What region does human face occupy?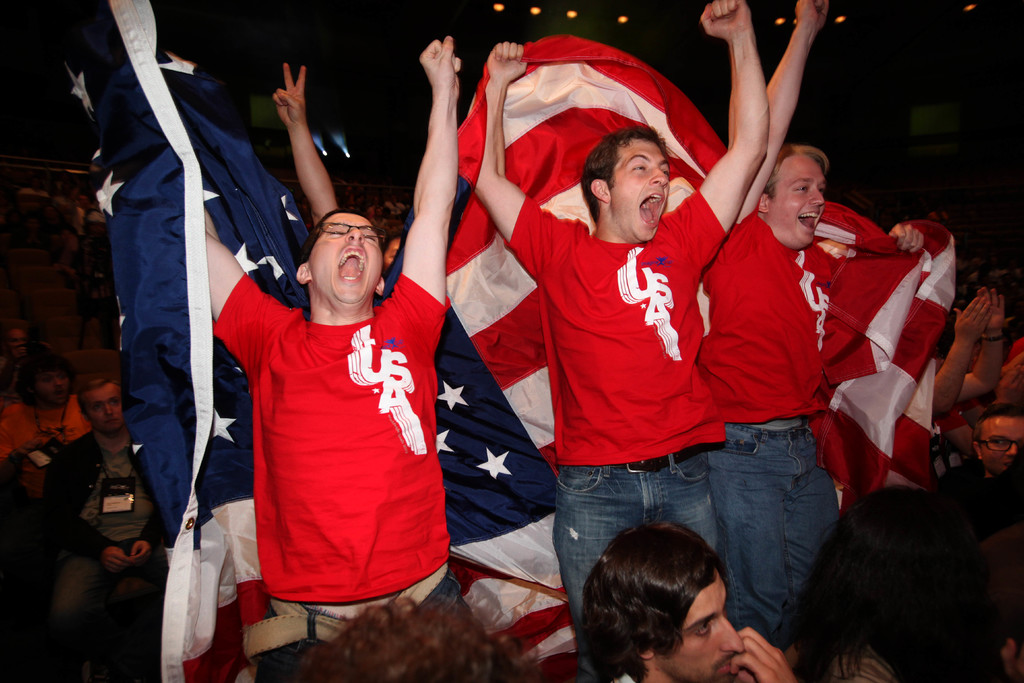
<region>608, 135, 673, 247</region>.
